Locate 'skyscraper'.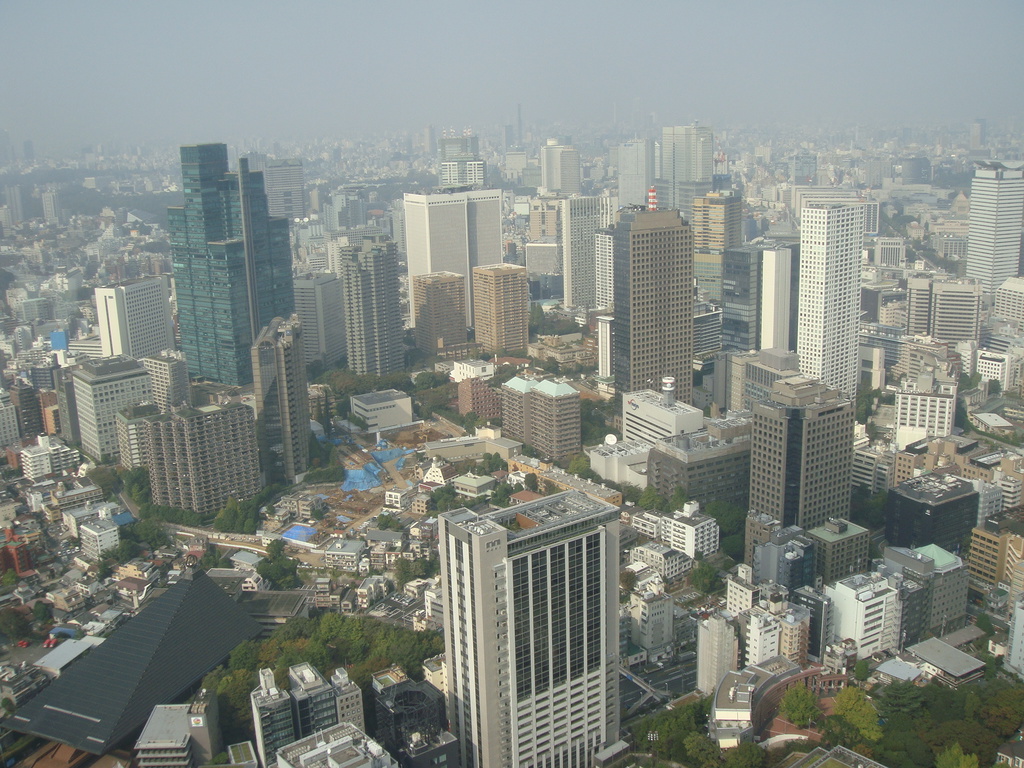
Bounding box: locate(978, 523, 1023, 591).
